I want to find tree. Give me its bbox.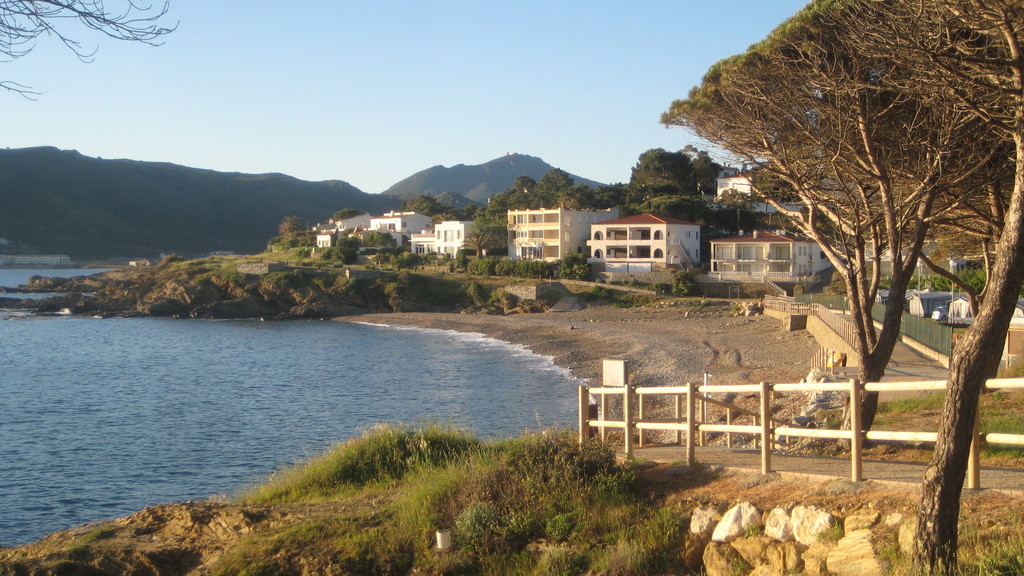
rect(480, 174, 618, 213).
